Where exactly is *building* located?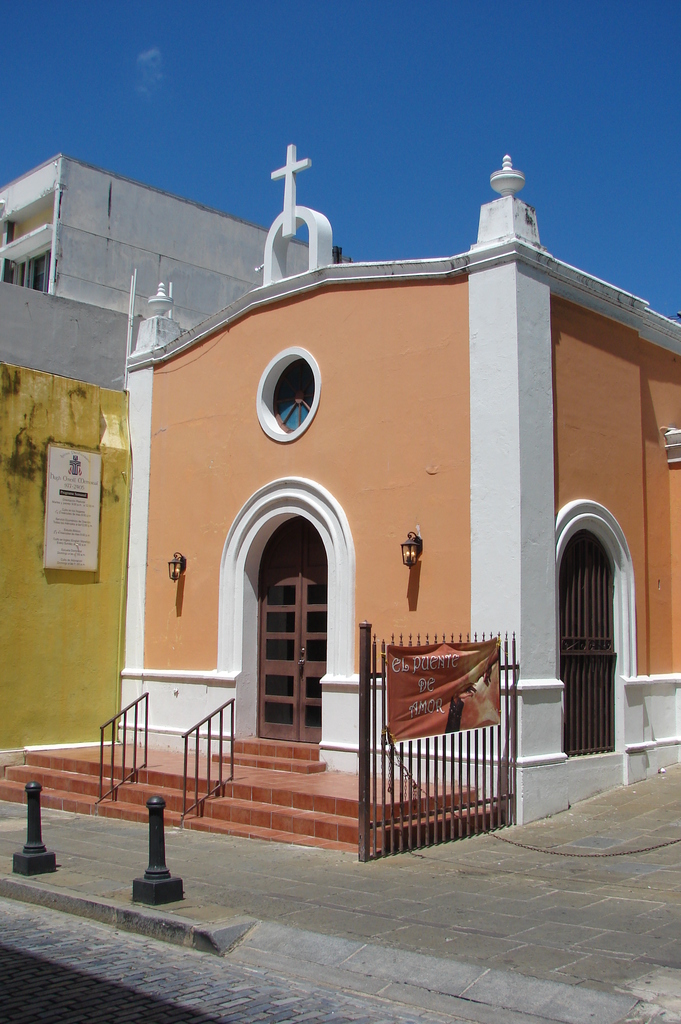
Its bounding box is {"x1": 0, "y1": 154, "x2": 313, "y2": 776}.
